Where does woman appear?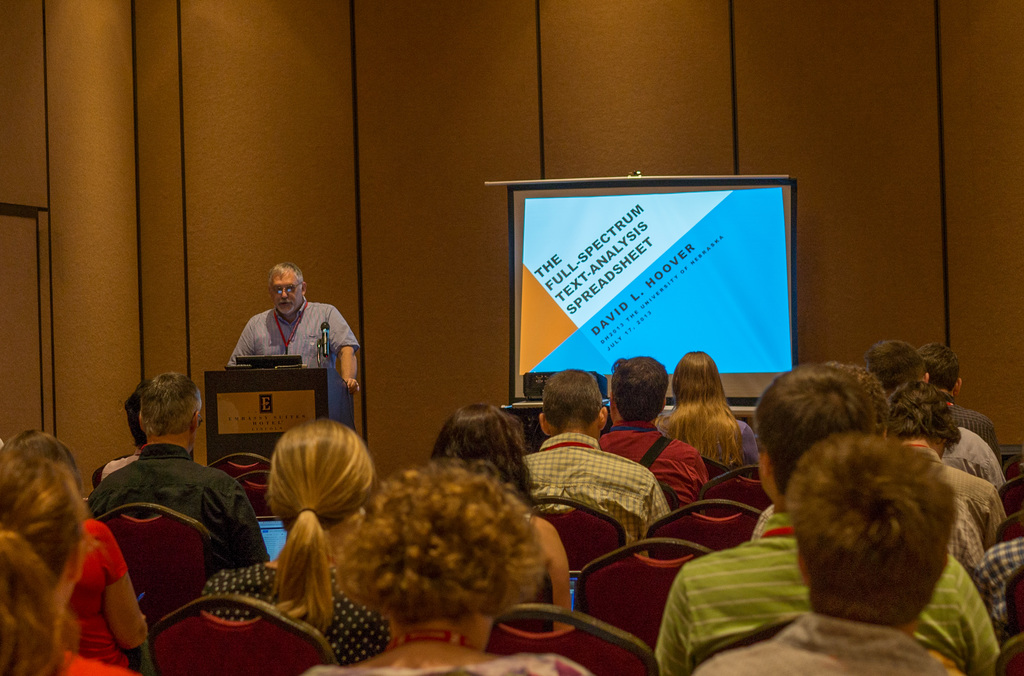
Appears at x1=425 y1=402 x2=582 y2=627.
